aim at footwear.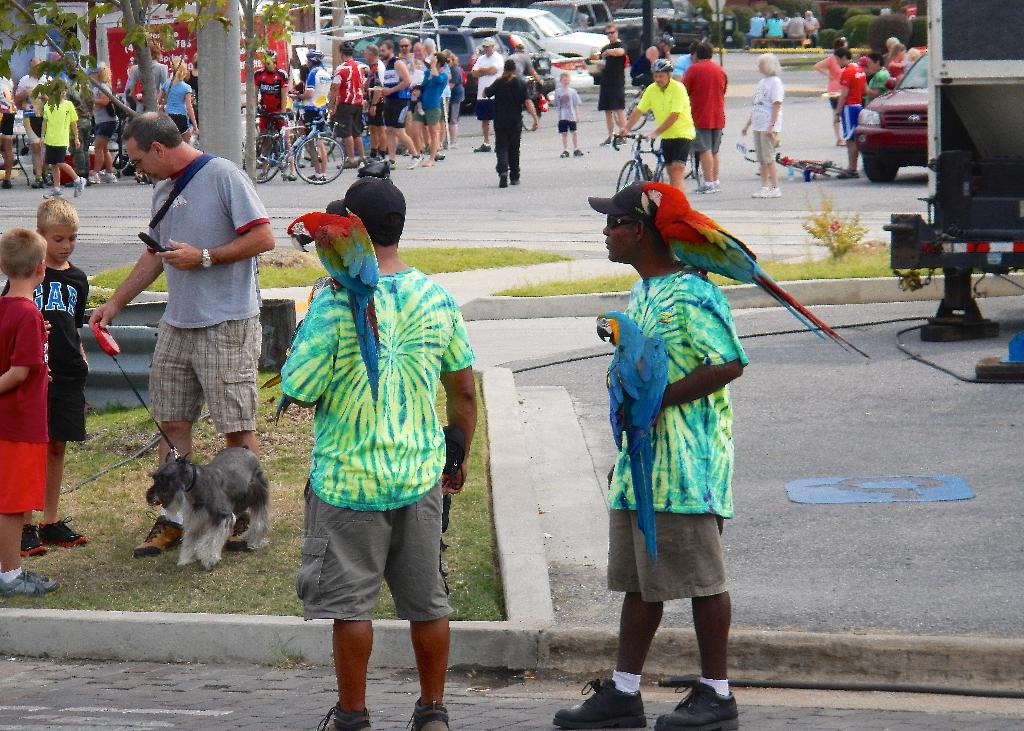
Aimed at locate(339, 159, 360, 167).
